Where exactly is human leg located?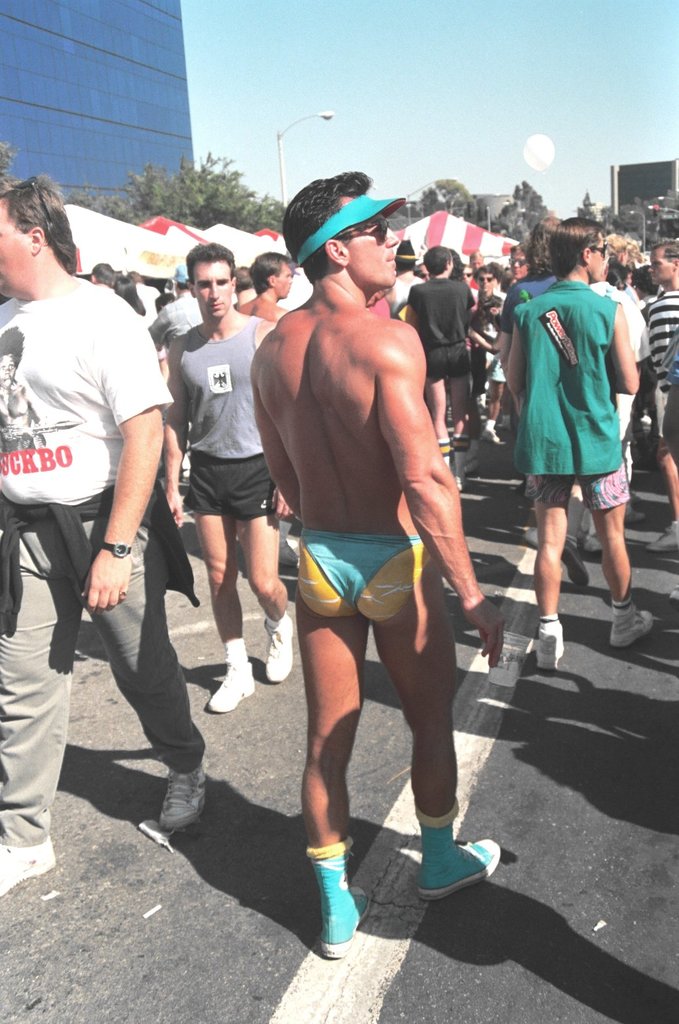
Its bounding box is left=376, top=552, right=502, bottom=899.
